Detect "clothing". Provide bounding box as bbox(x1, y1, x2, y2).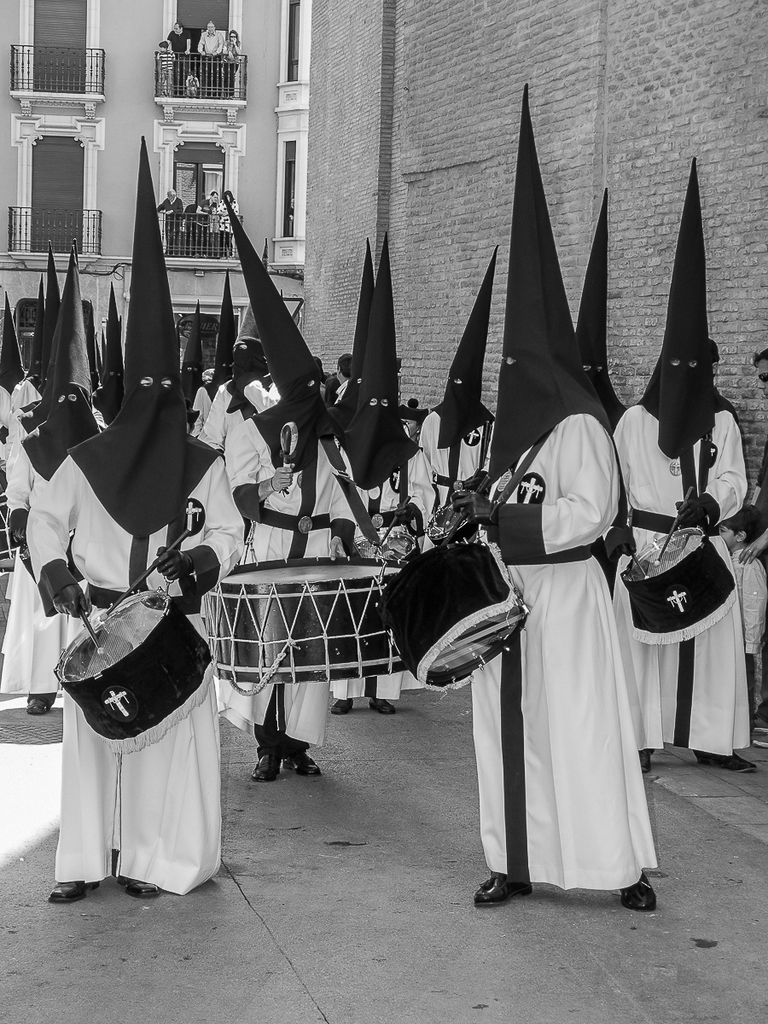
bbox(620, 383, 767, 750).
